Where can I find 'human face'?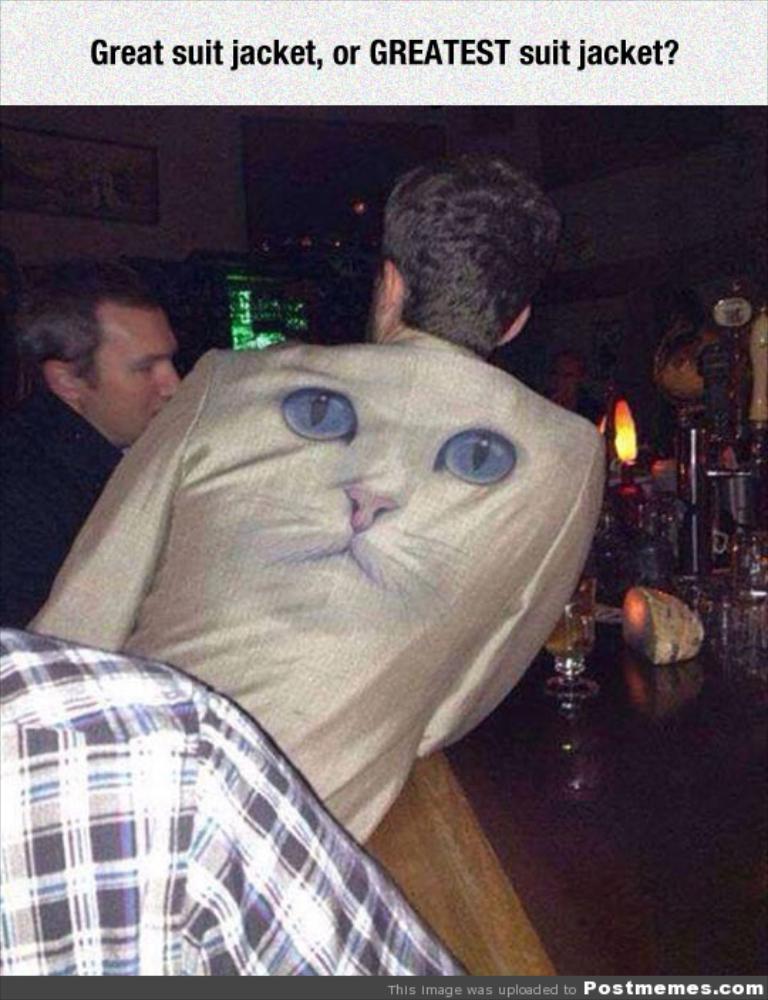
You can find it at [x1=80, y1=299, x2=178, y2=454].
